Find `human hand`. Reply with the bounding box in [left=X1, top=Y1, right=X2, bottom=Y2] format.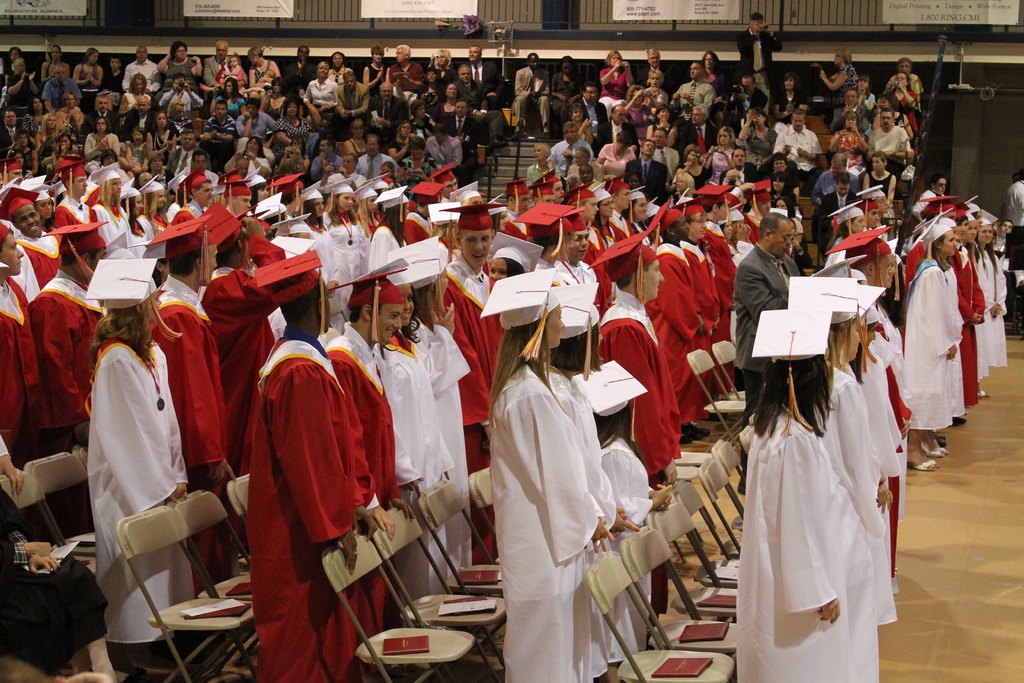
[left=614, top=511, right=643, bottom=534].
